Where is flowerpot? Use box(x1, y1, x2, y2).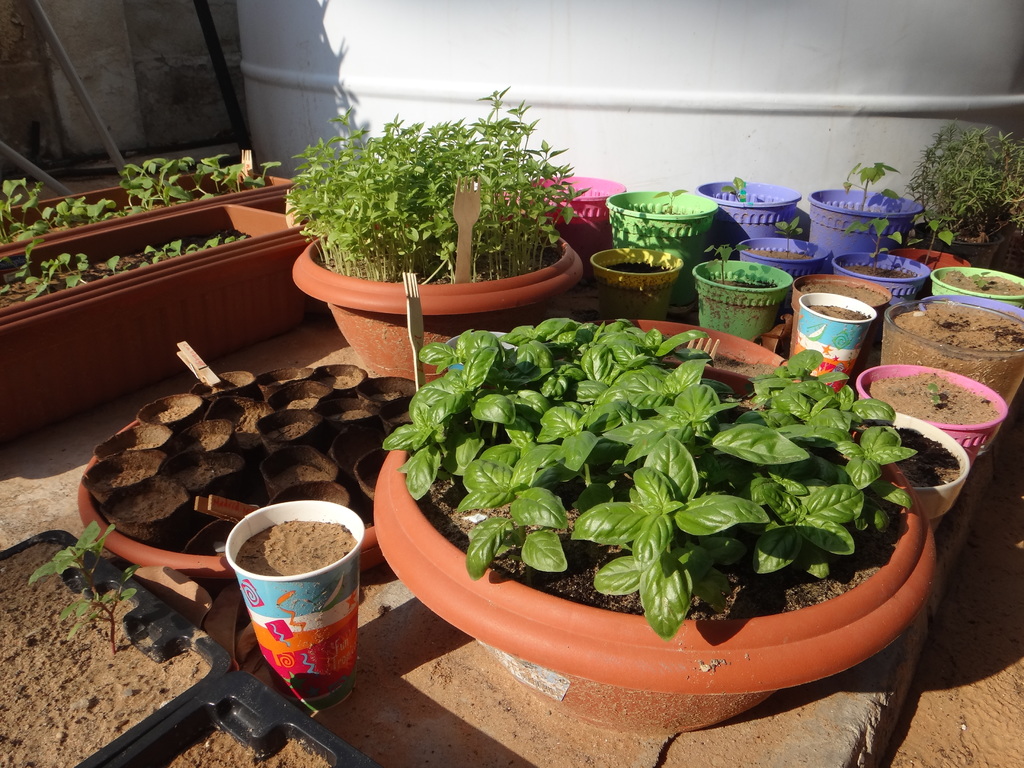
box(514, 173, 625, 213).
